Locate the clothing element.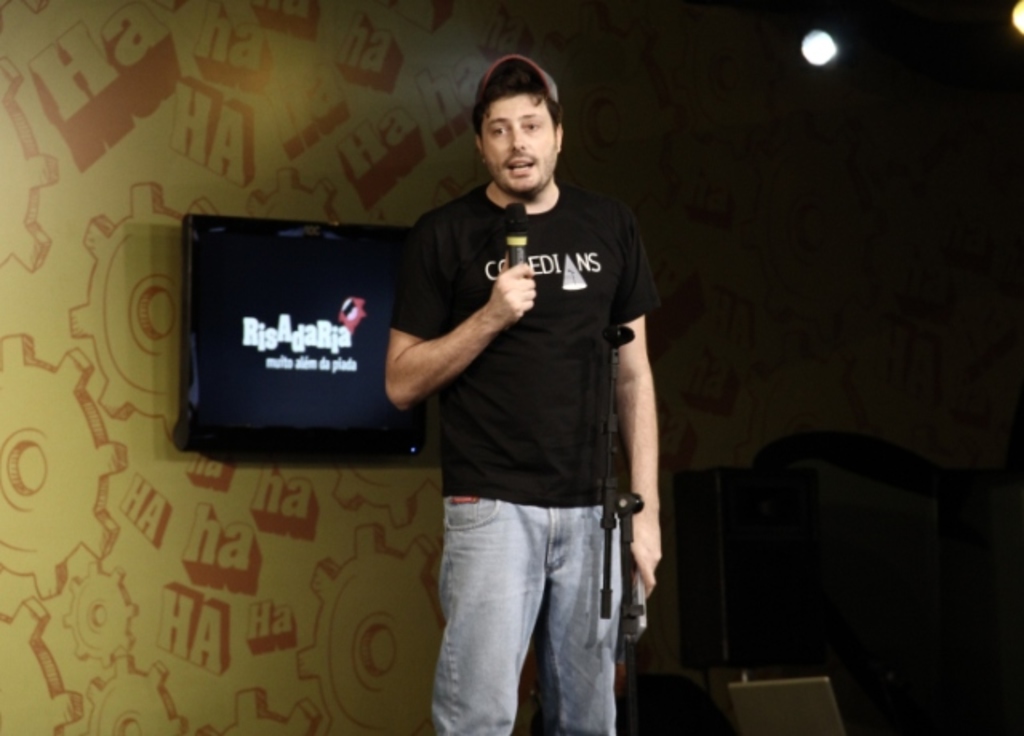
Element bbox: detection(438, 488, 637, 734).
